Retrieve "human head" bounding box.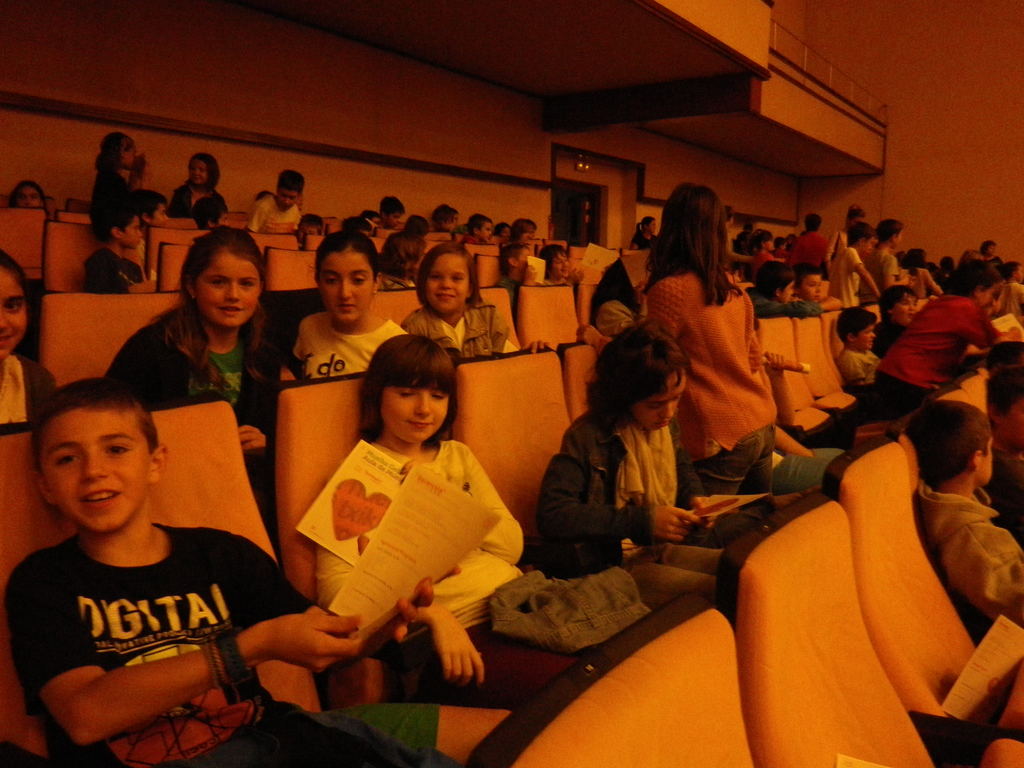
Bounding box: bbox=(956, 250, 985, 262).
